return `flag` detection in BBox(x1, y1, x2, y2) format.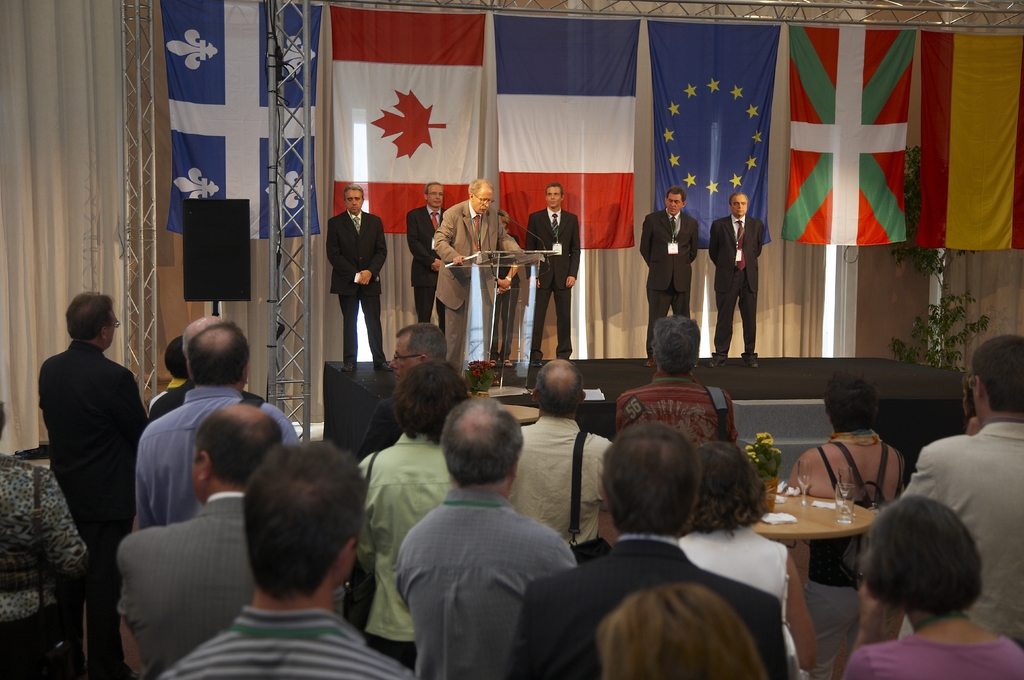
BBox(493, 15, 639, 246).
